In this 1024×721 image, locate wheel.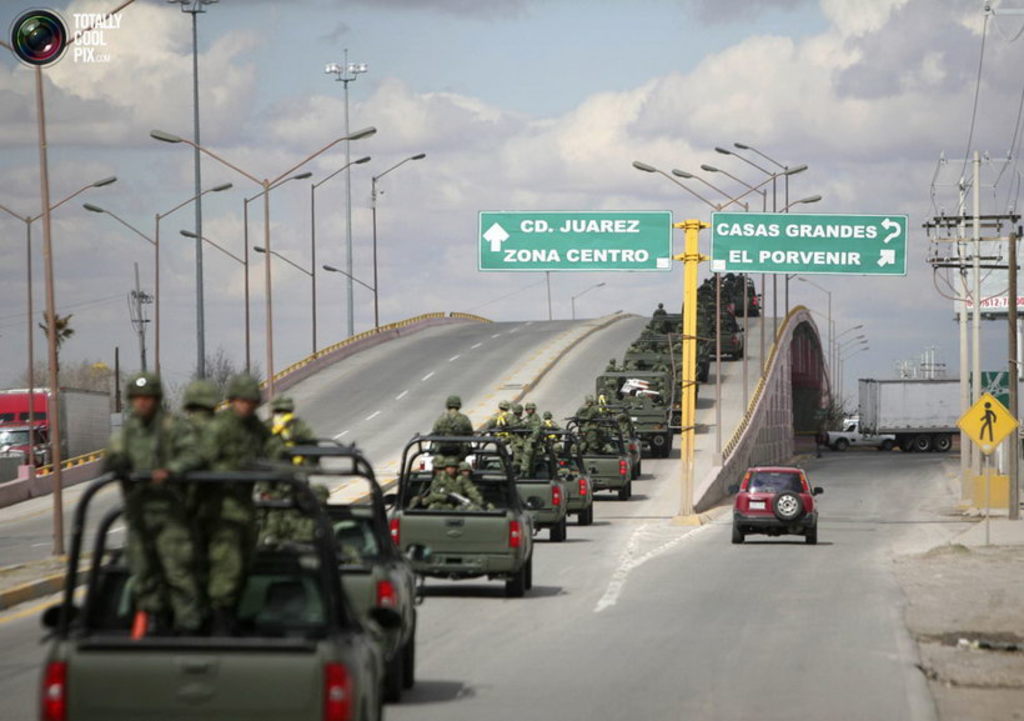
Bounding box: l=636, t=460, r=643, b=474.
